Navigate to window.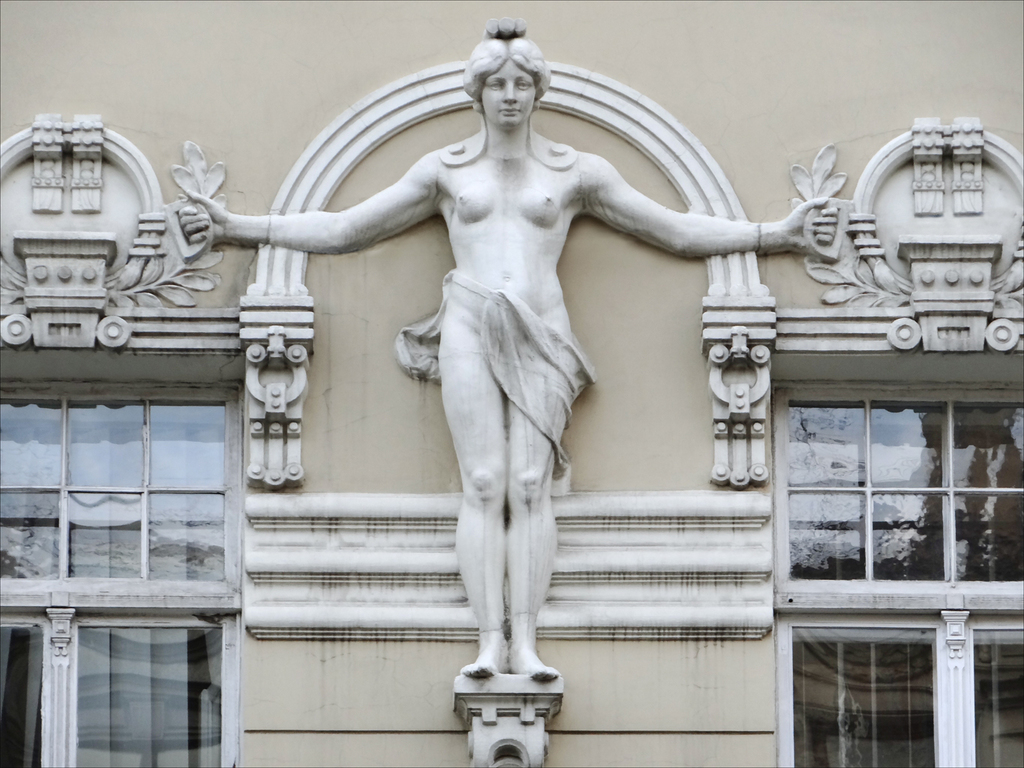
Navigation target: bbox(0, 356, 265, 609).
